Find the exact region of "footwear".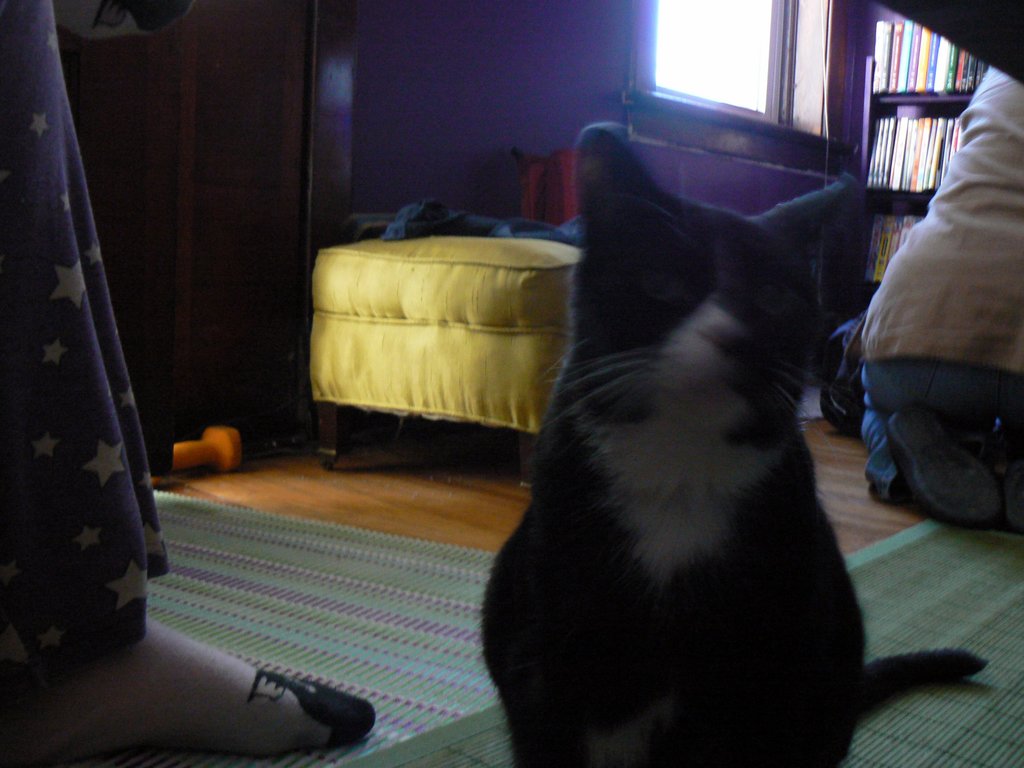
Exact region: 885, 399, 1004, 533.
